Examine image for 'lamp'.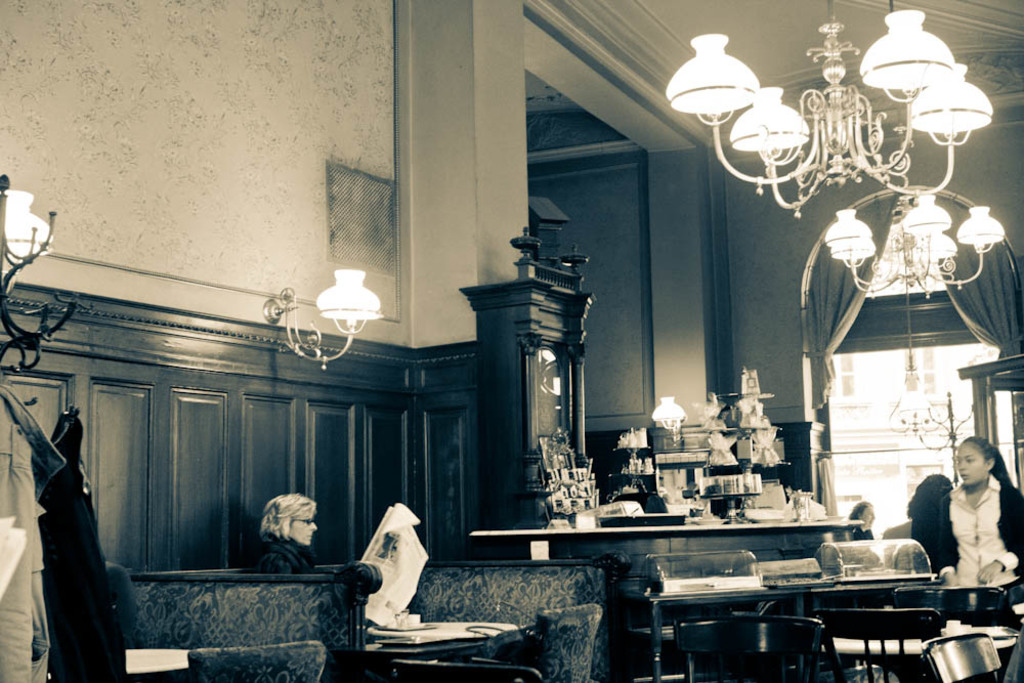
Examination result: <bbox>260, 267, 382, 368</bbox>.
